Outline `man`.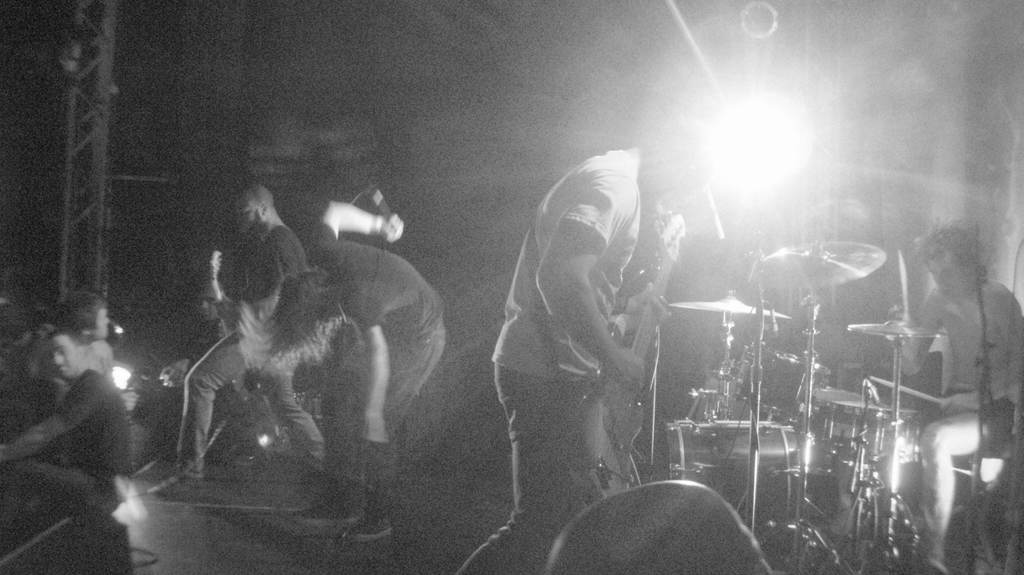
Outline: [867,217,1023,574].
